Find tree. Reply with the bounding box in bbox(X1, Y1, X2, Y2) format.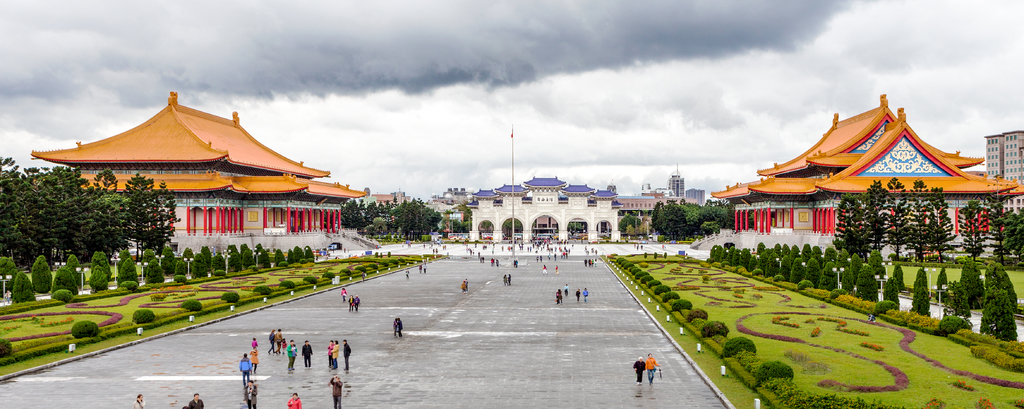
bbox(804, 251, 824, 289).
